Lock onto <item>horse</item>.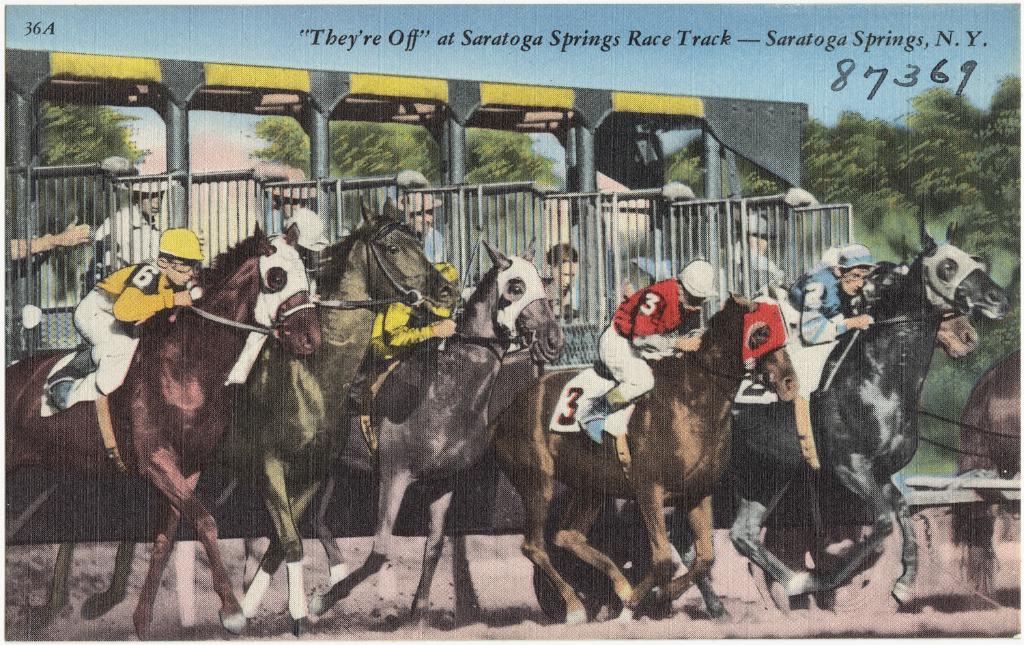
Locked: Rect(493, 288, 799, 627).
